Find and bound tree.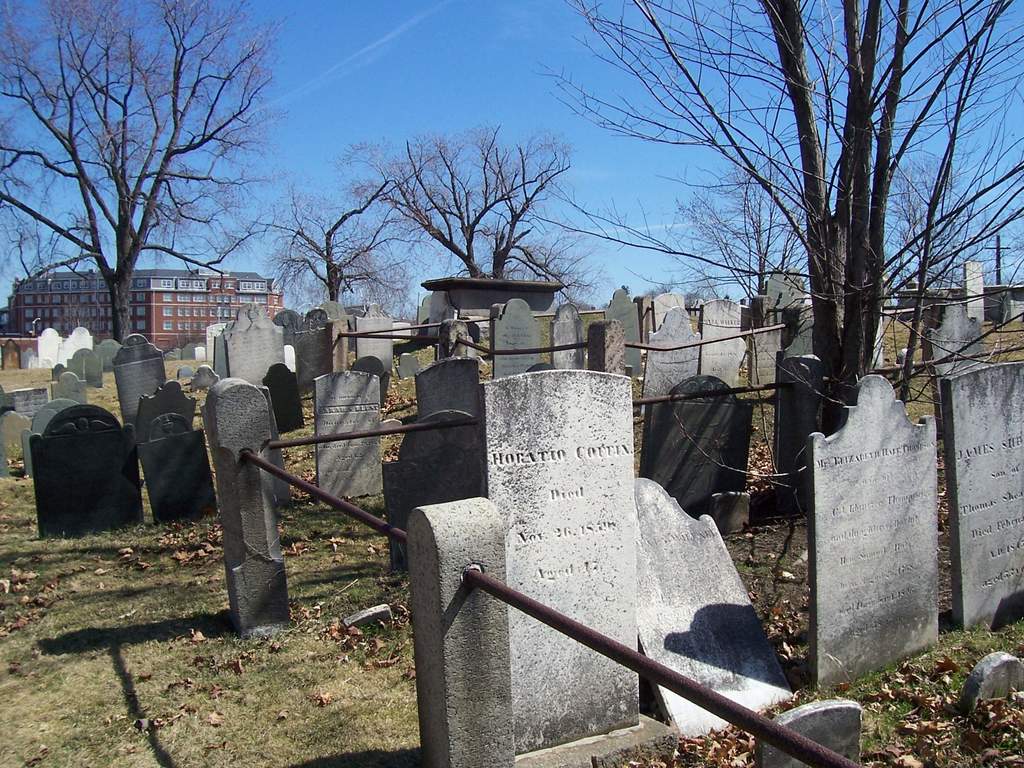
Bound: rect(660, 163, 799, 323).
